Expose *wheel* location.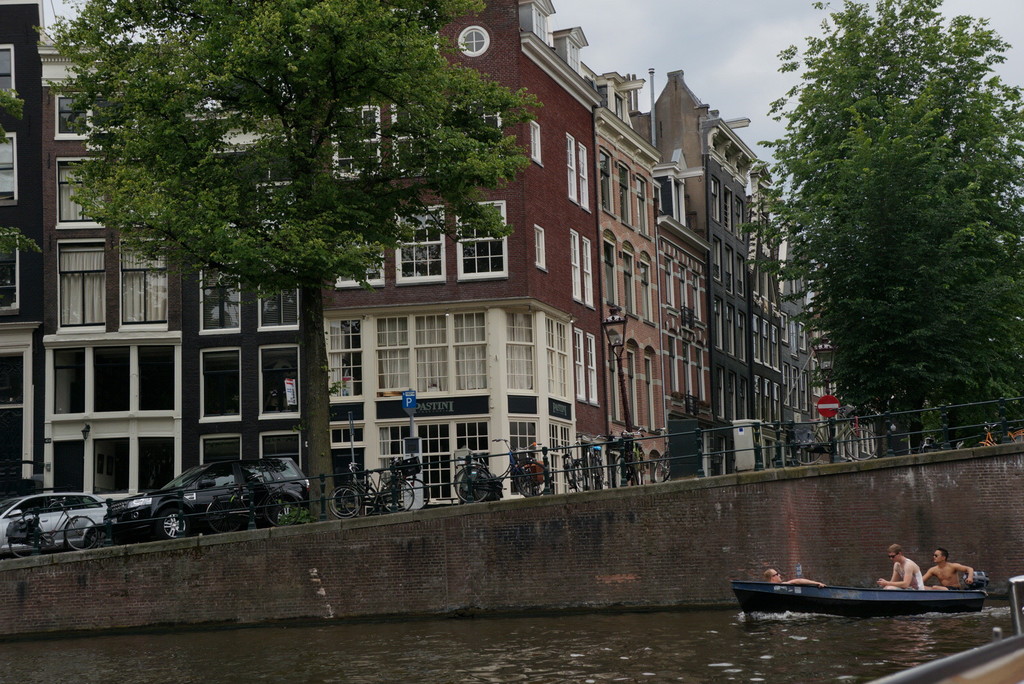
Exposed at BBox(342, 490, 364, 513).
